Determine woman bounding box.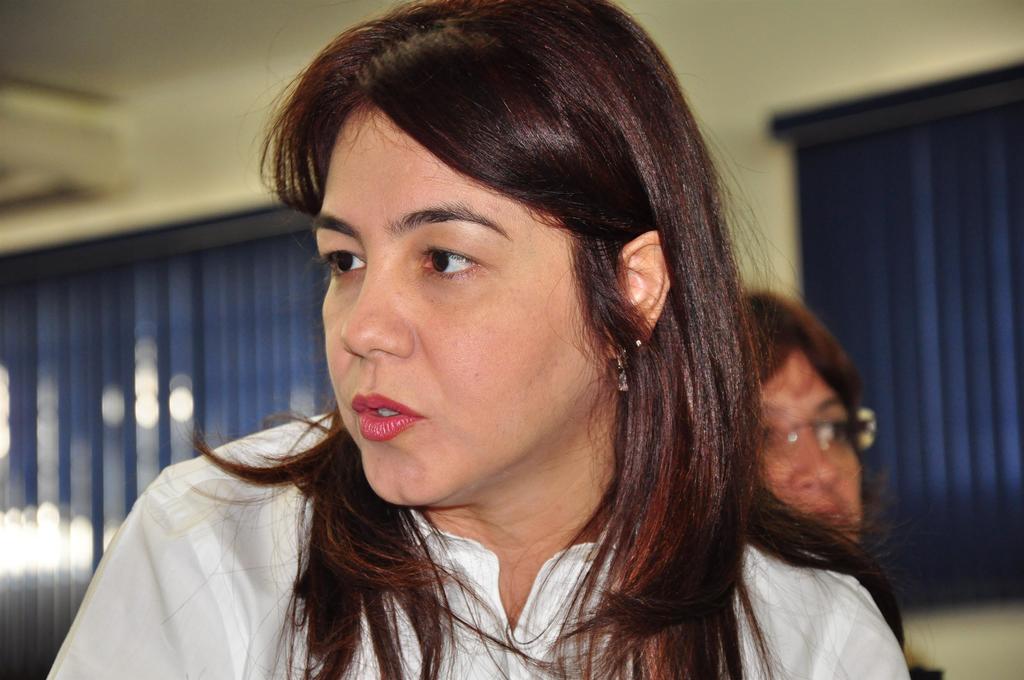
Determined: (733,282,947,679).
